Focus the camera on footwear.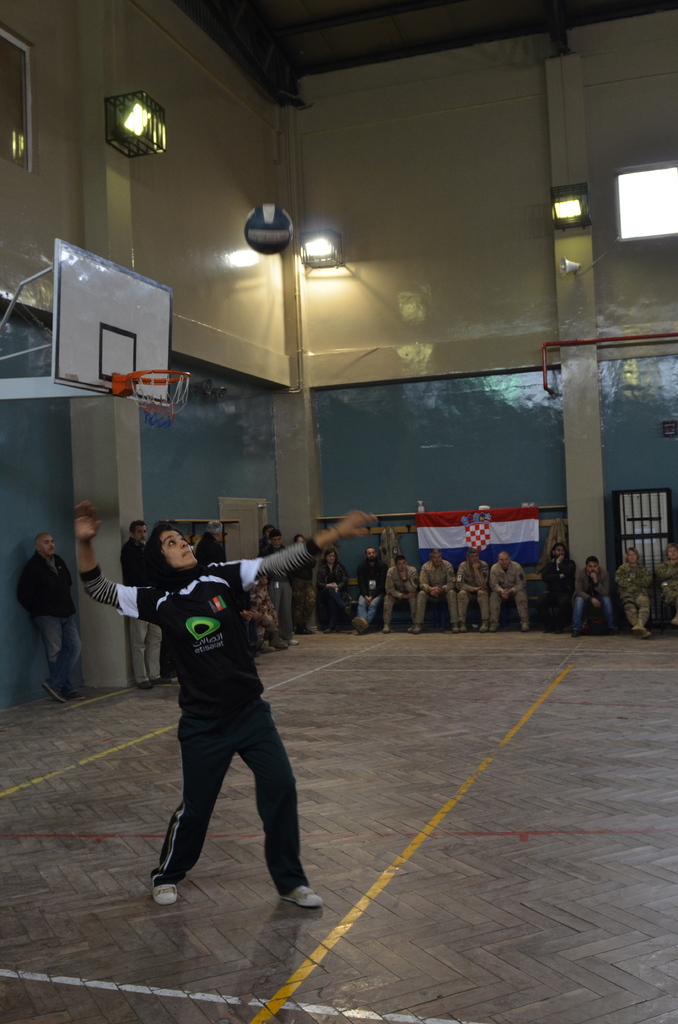
Focus region: Rect(521, 619, 535, 633).
